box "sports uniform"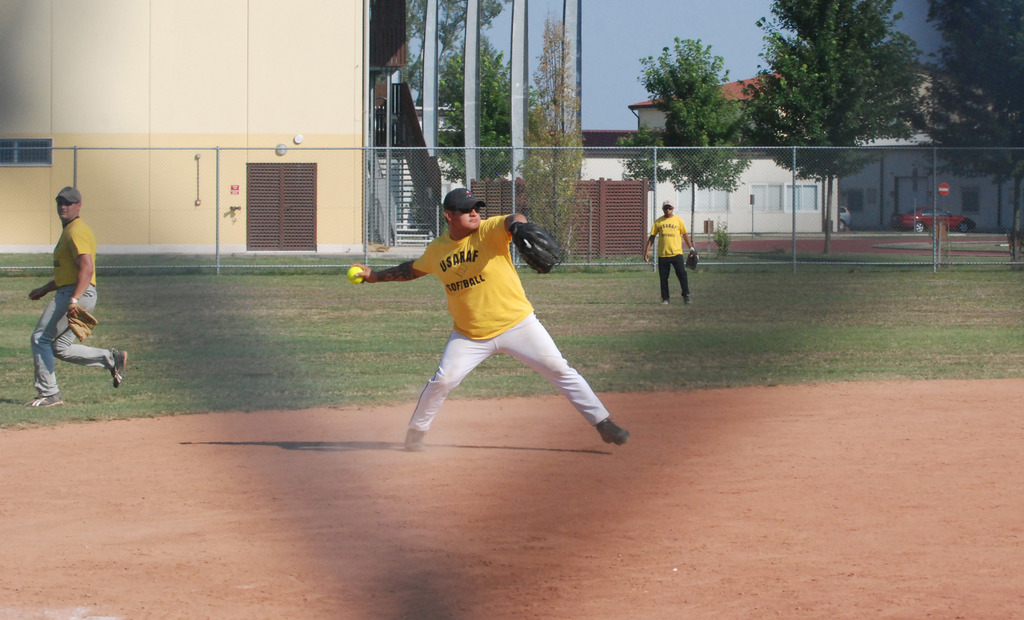
detection(640, 209, 691, 298)
